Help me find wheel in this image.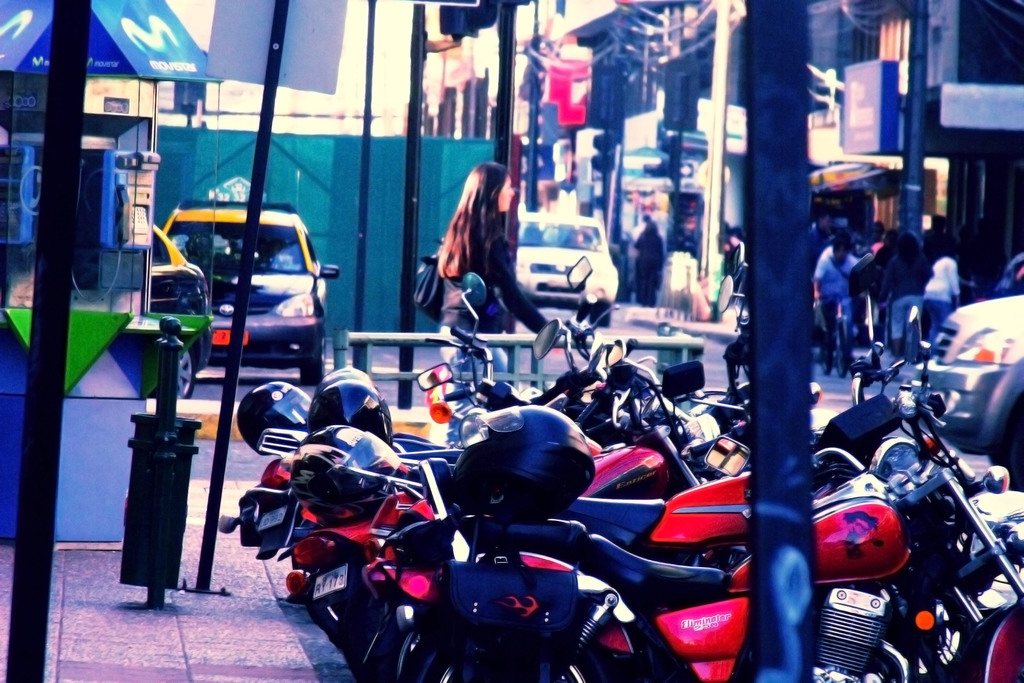
Found it: l=175, t=335, r=198, b=404.
